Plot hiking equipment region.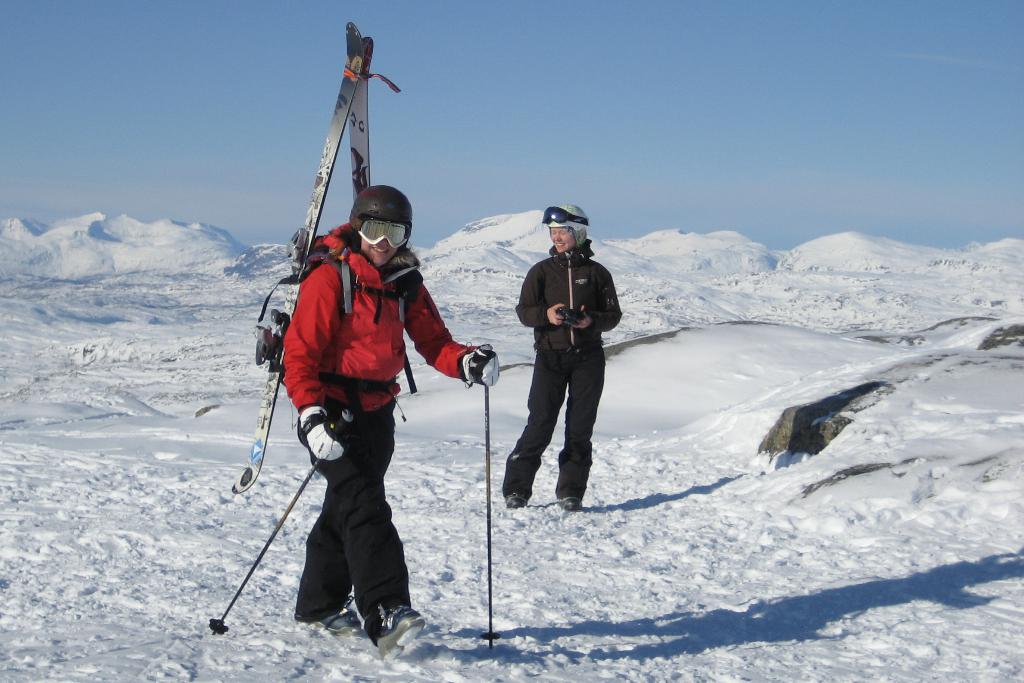
Plotted at rect(252, 226, 431, 402).
